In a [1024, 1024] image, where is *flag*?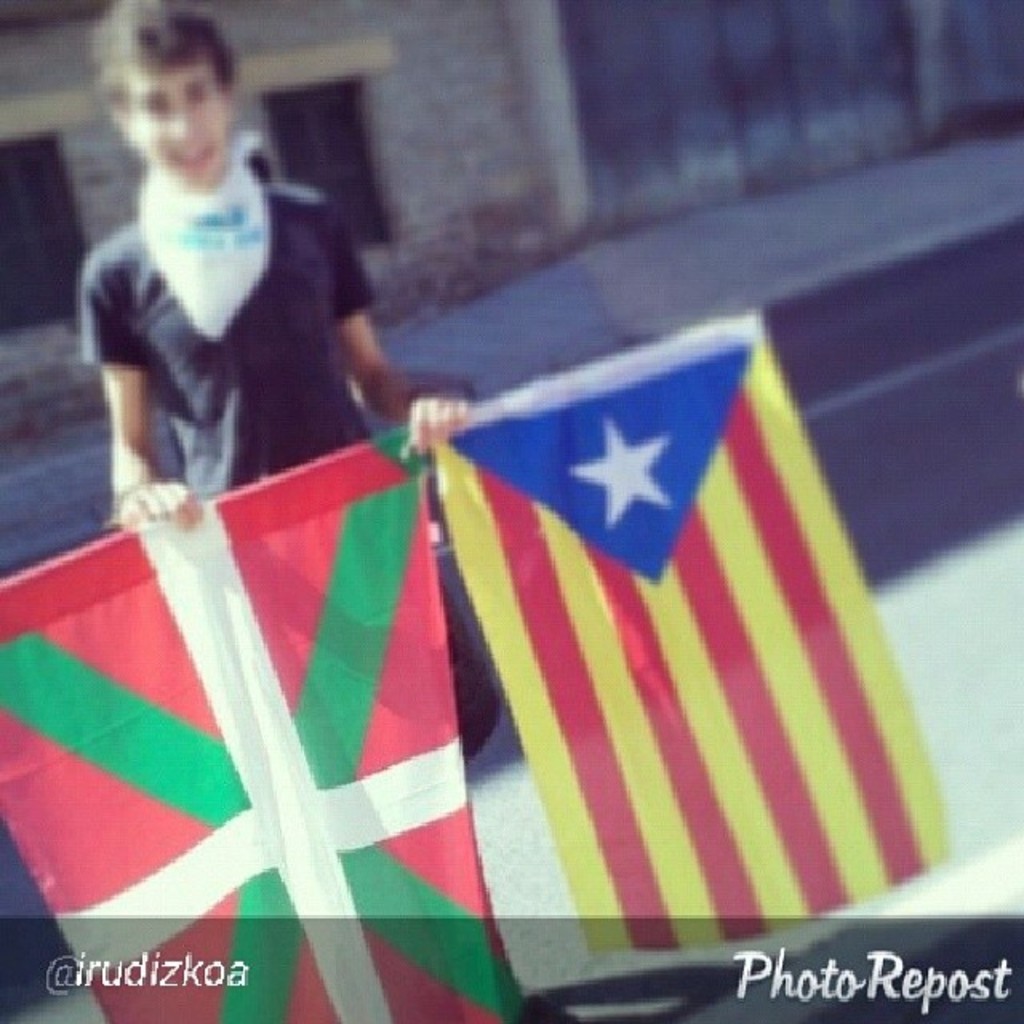
<bbox>350, 342, 963, 958</bbox>.
